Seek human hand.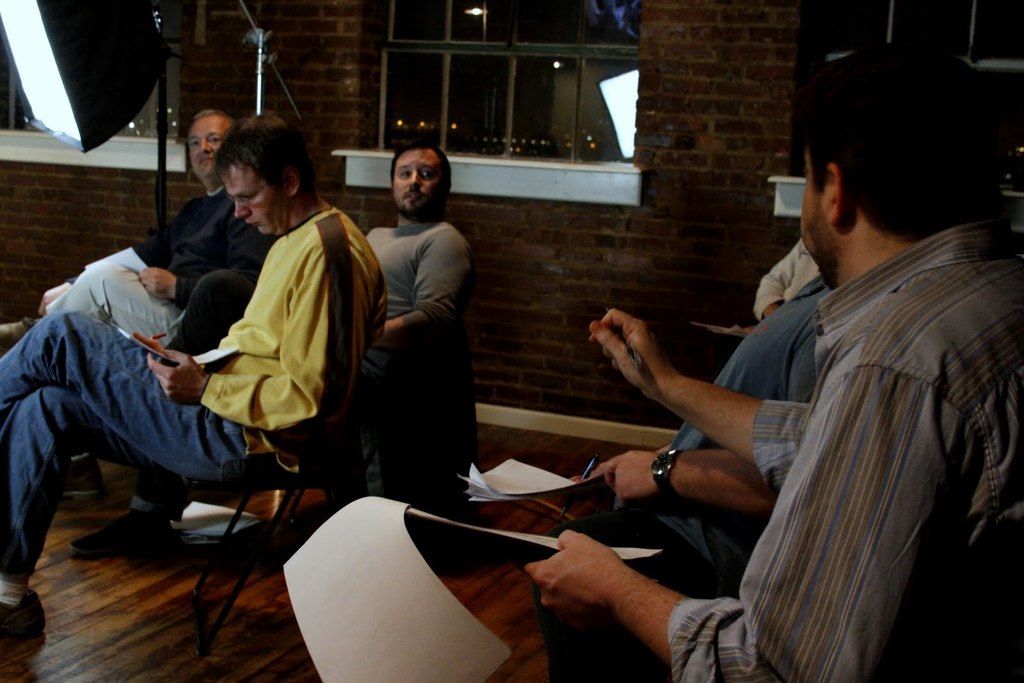
<bbox>602, 446, 664, 508</bbox>.
